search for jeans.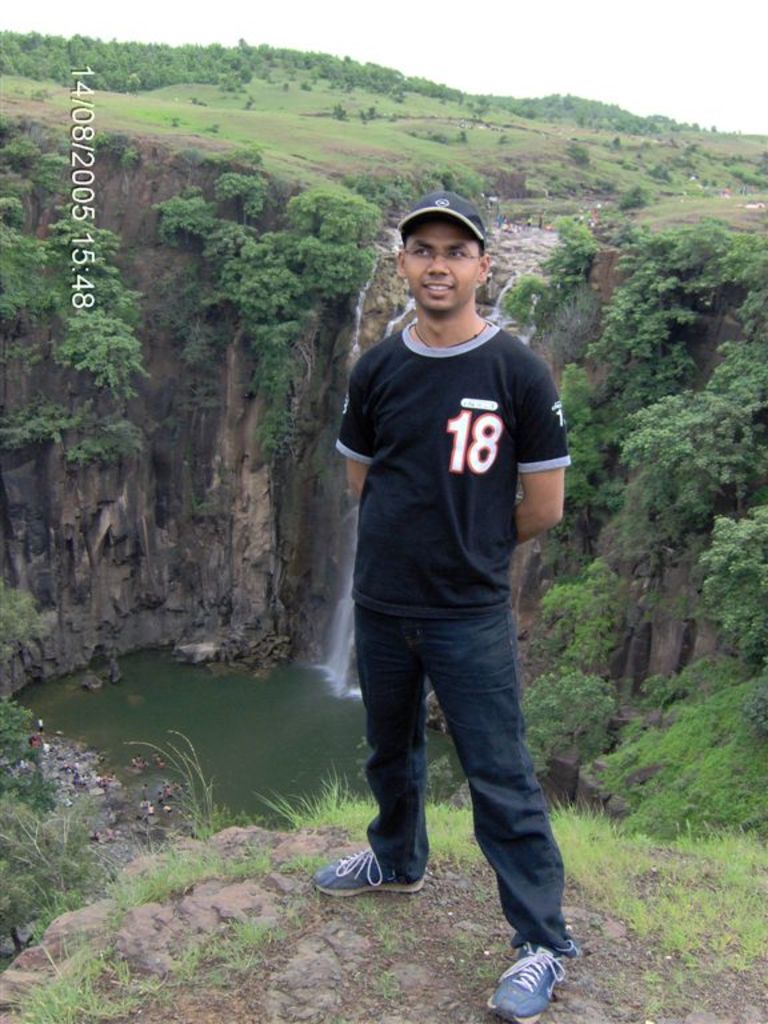
Found at box=[349, 623, 569, 960].
